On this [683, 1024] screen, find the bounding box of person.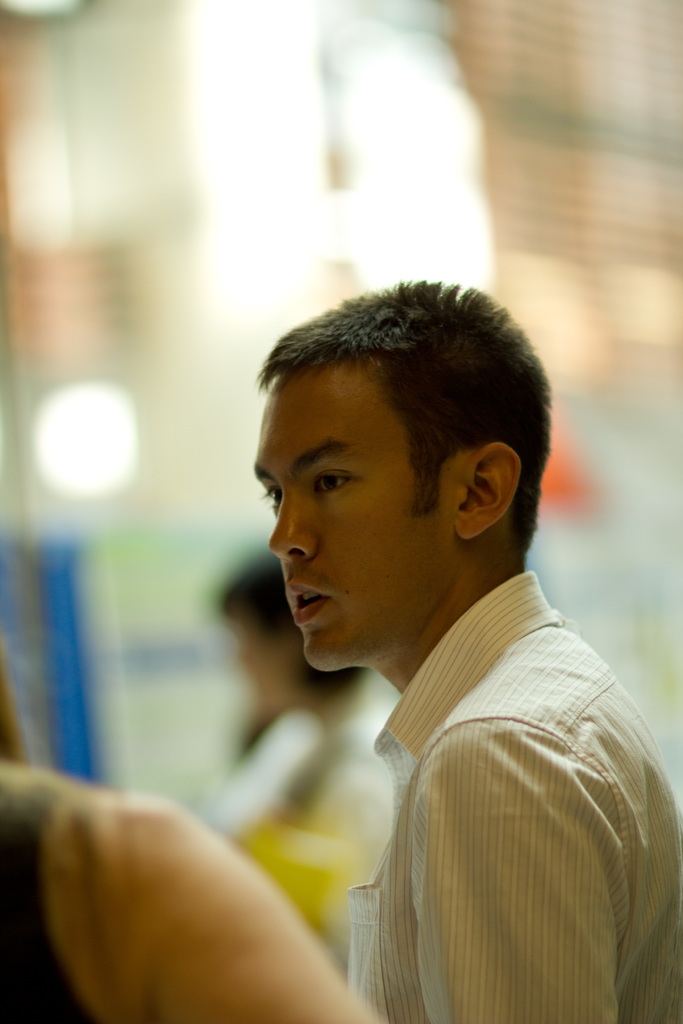
Bounding box: box=[0, 655, 377, 1023].
